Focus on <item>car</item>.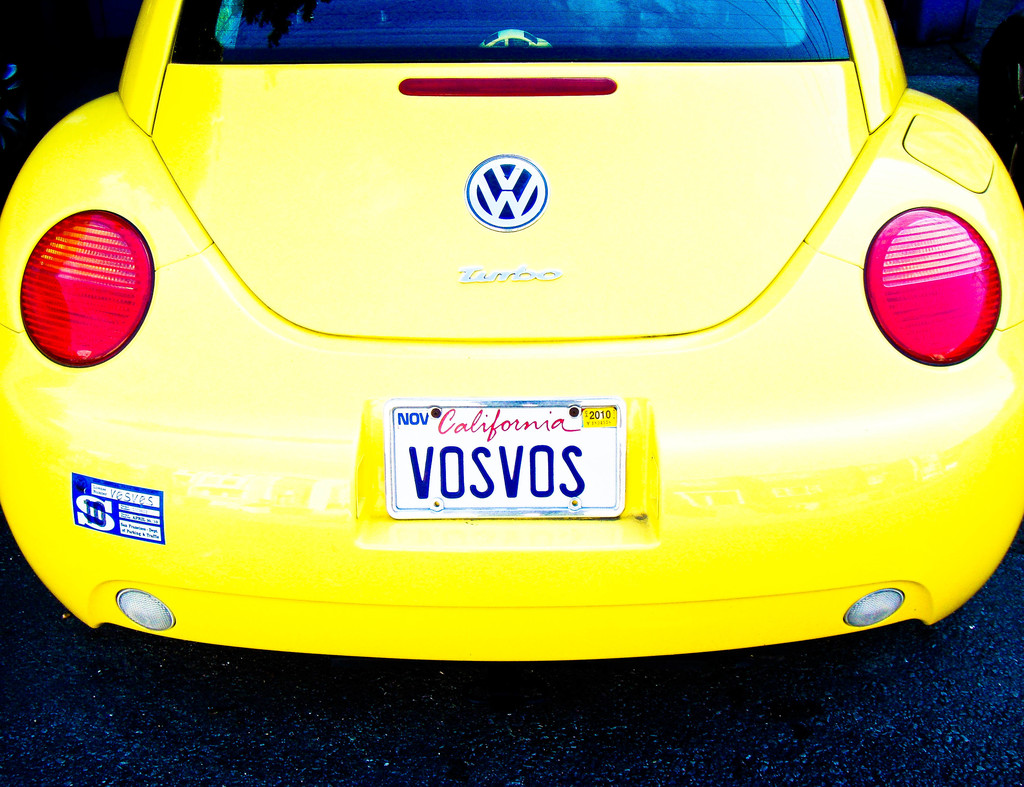
Focused at {"x1": 9, "y1": 16, "x2": 1023, "y2": 685}.
